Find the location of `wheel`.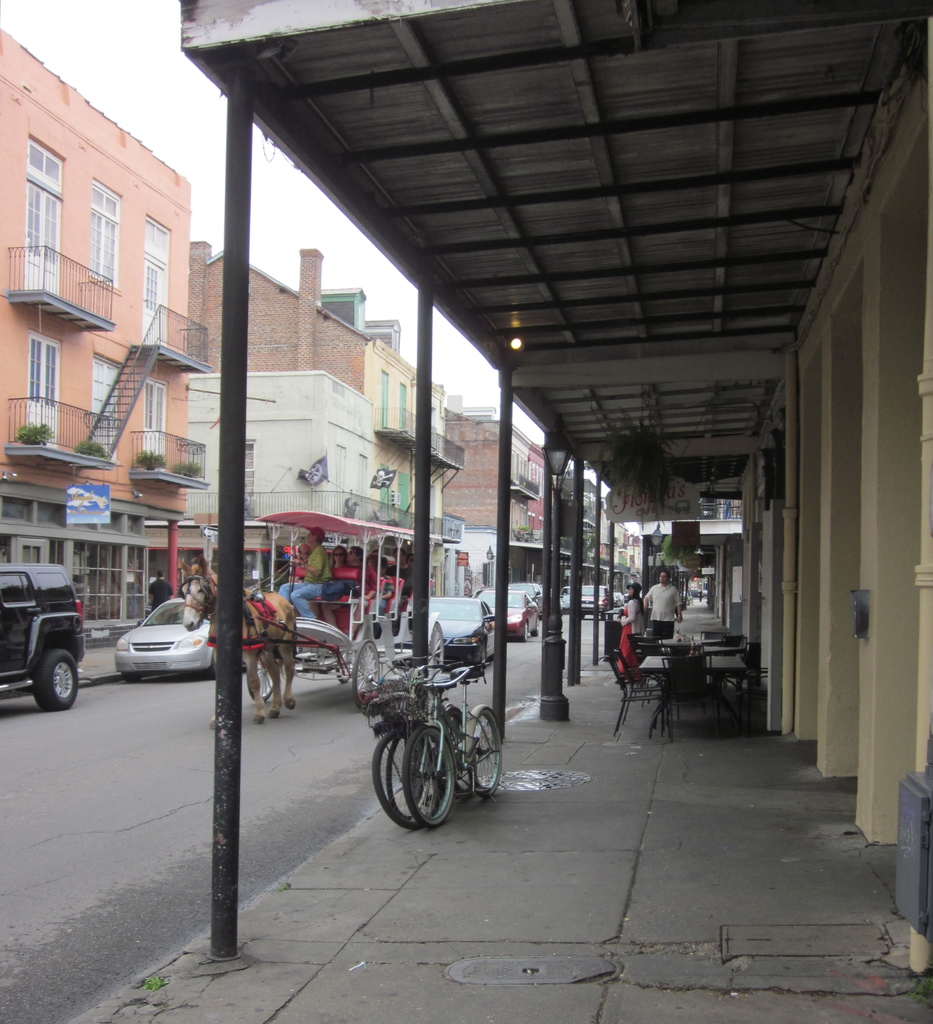
Location: locate(425, 627, 449, 678).
